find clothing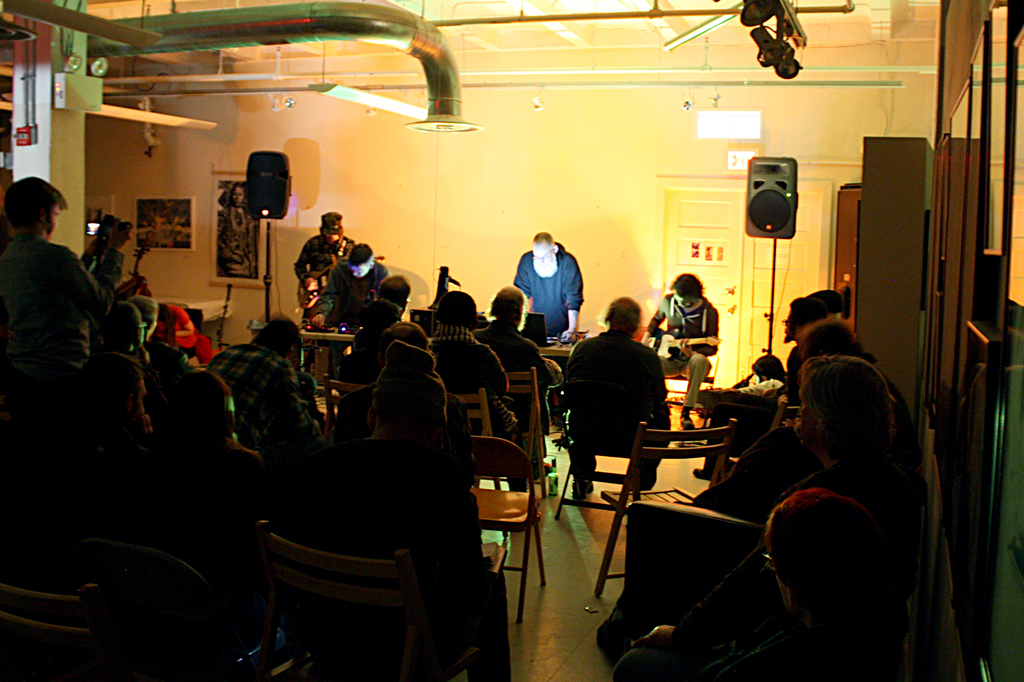
[641, 294, 720, 408]
